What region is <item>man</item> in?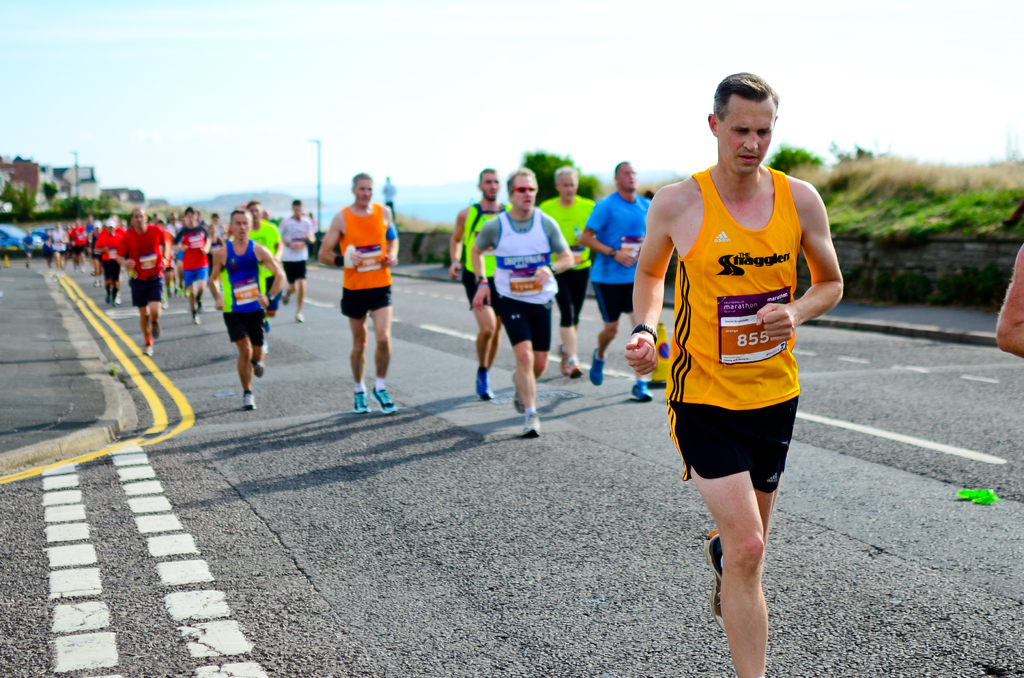
(279,198,311,323).
